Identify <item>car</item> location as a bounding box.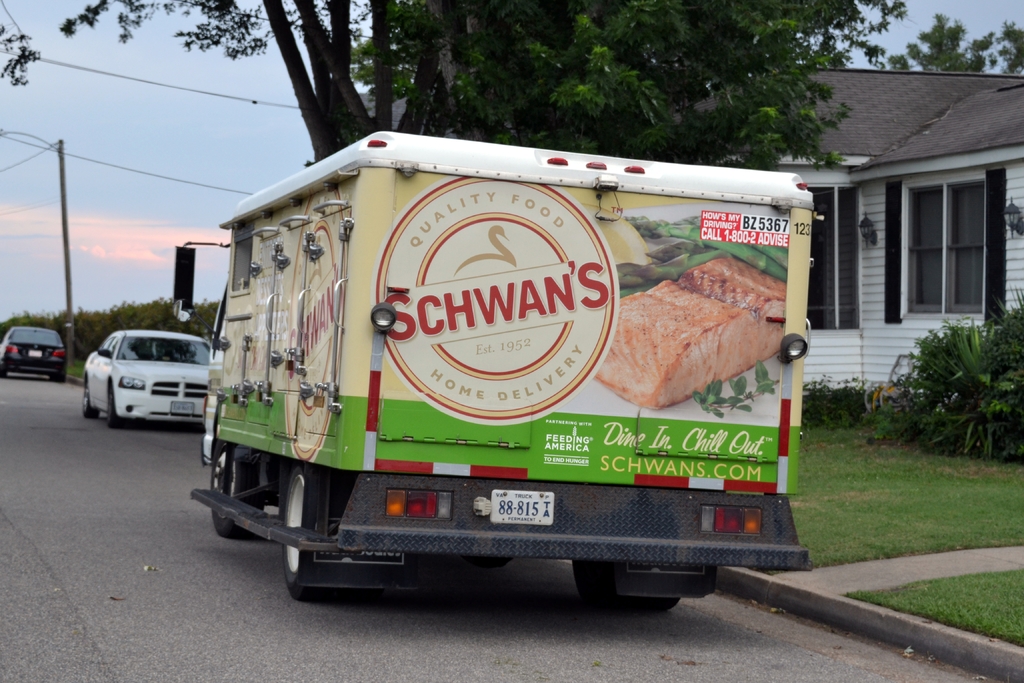
crop(0, 325, 66, 383).
